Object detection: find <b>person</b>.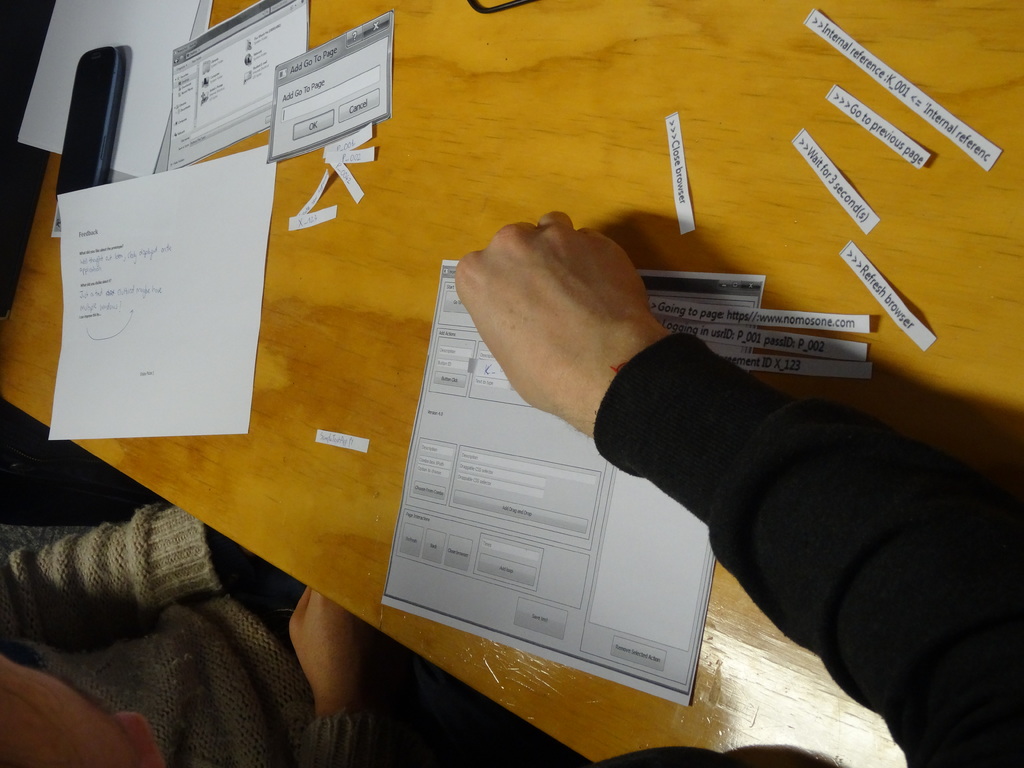
select_region(0, 497, 412, 767).
